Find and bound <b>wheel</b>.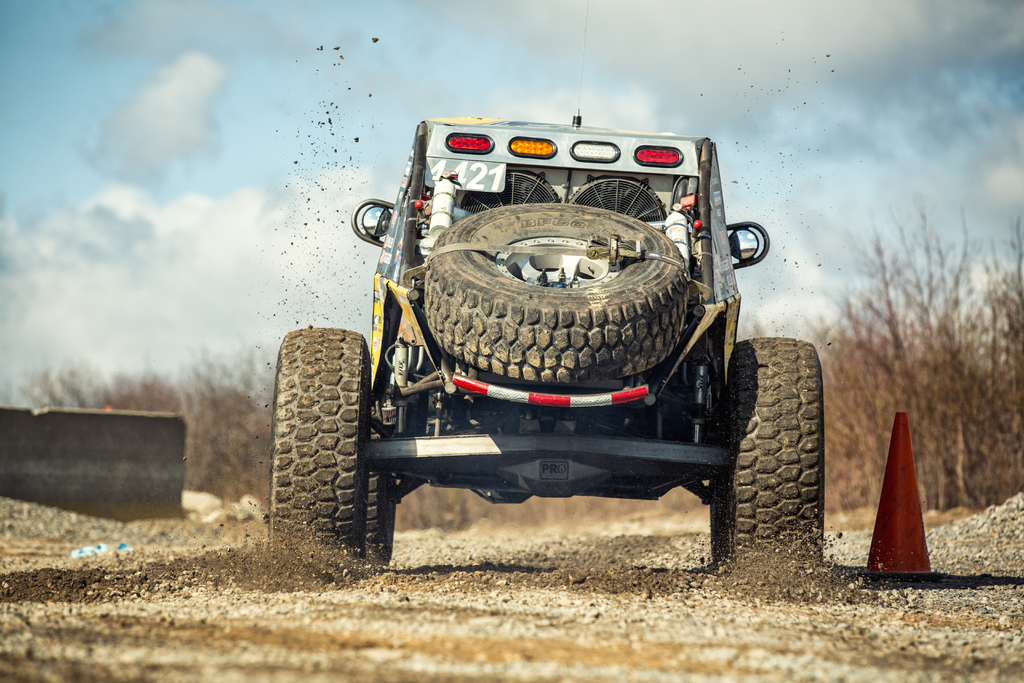
Bound: [x1=365, y1=427, x2=401, y2=568].
